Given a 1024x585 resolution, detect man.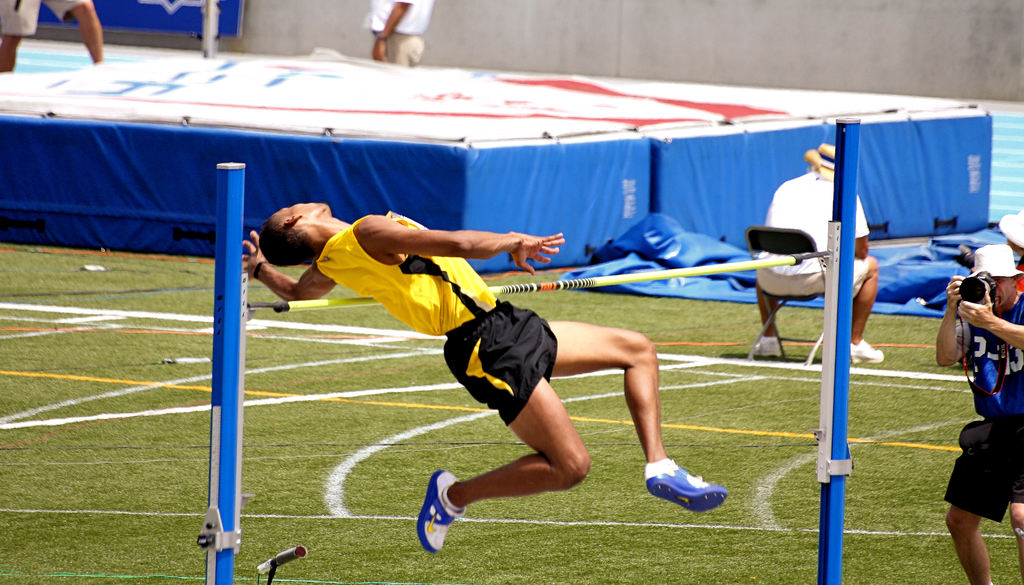
x1=241 y1=200 x2=729 y2=552.
